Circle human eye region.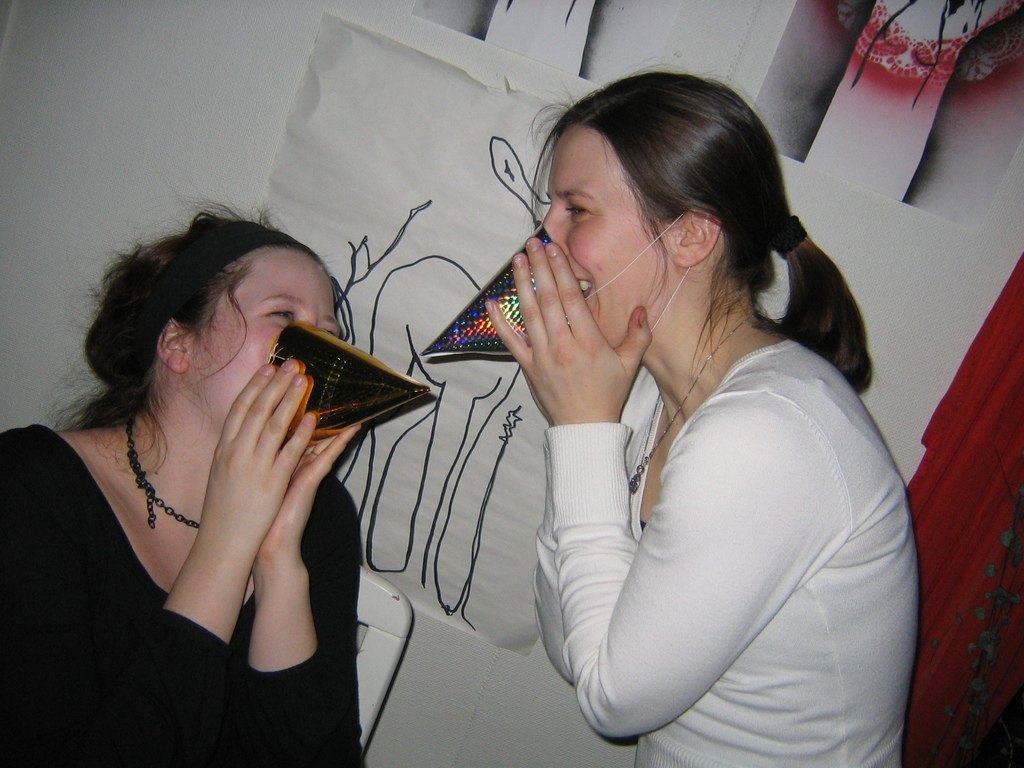
Region: <region>262, 303, 302, 323</region>.
